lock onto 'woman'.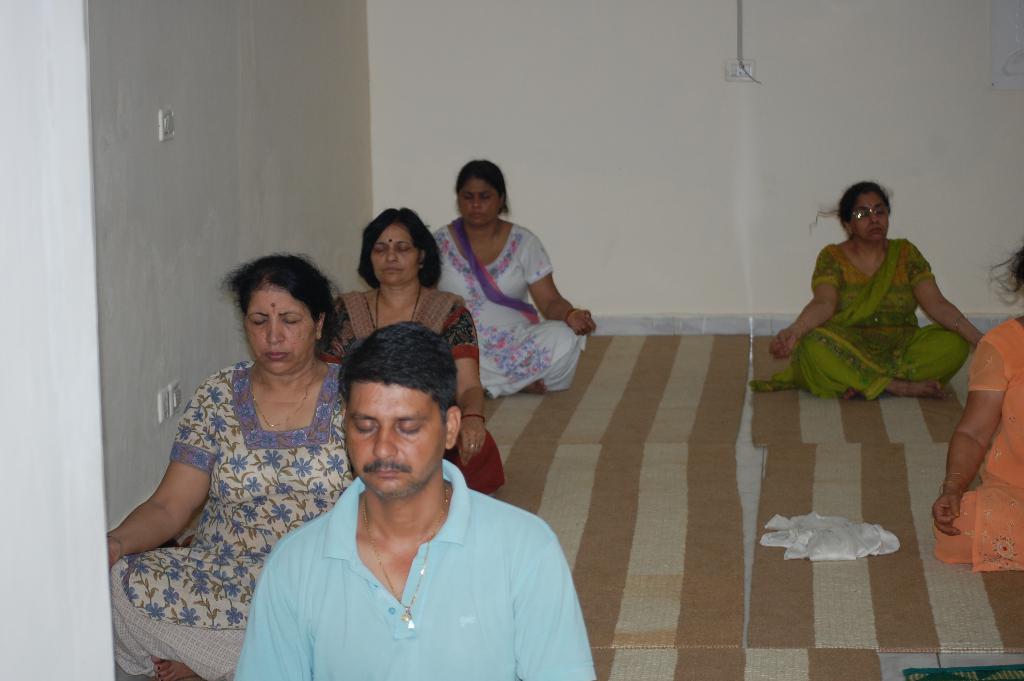
Locked: <region>314, 200, 499, 495</region>.
